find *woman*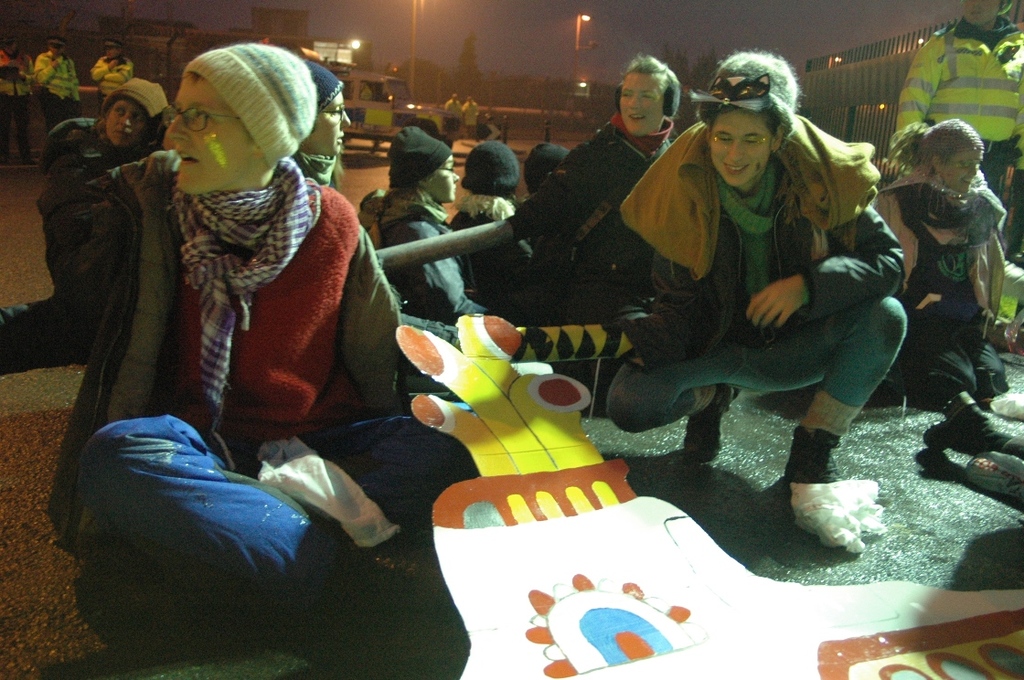
detection(868, 114, 1007, 414)
